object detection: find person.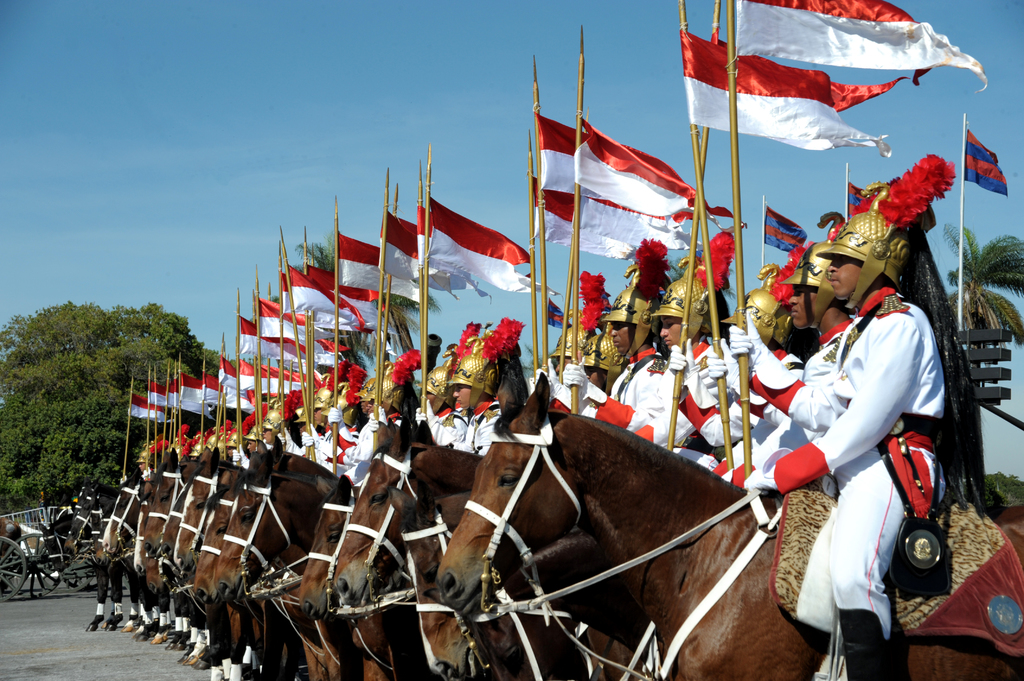
box=[667, 272, 803, 479].
